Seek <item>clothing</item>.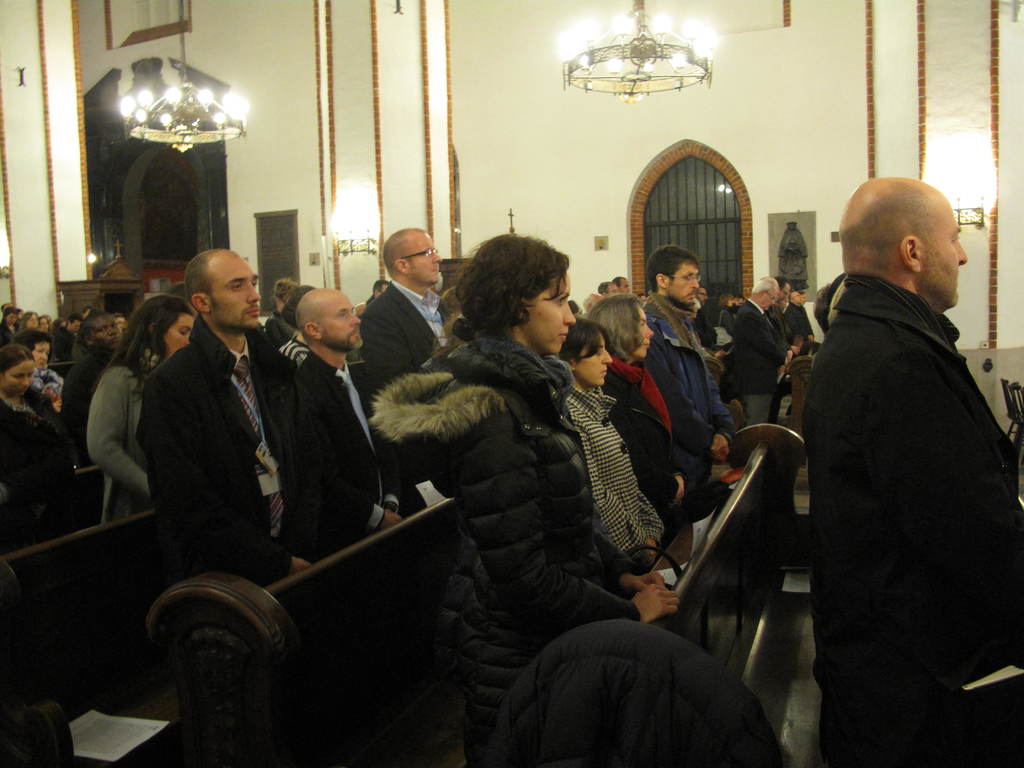
[730,304,794,420].
